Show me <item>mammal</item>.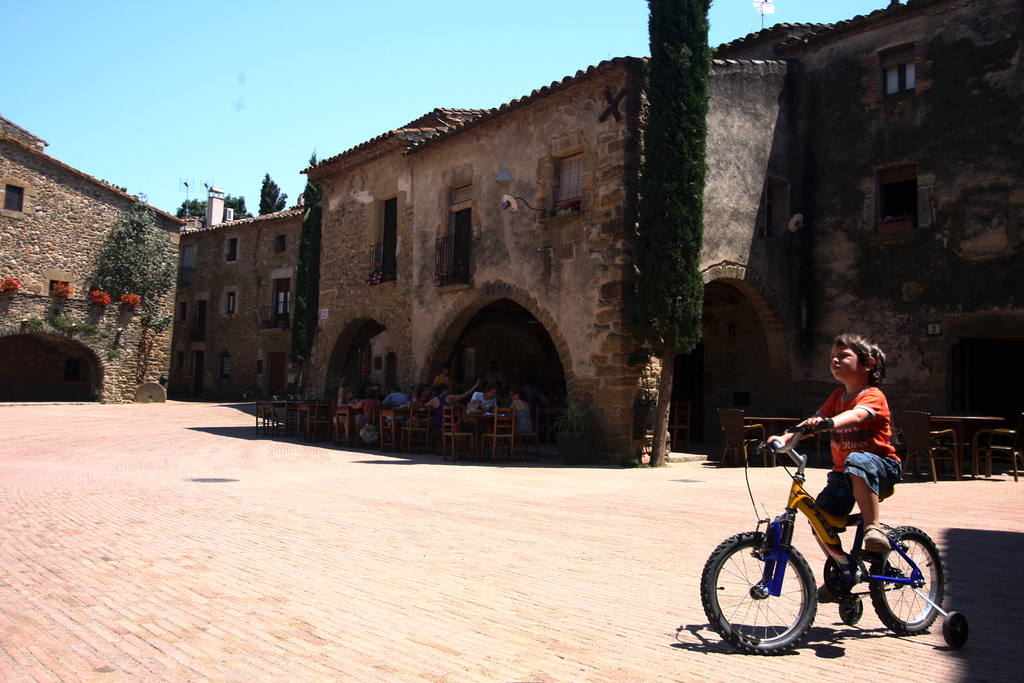
<item>mammal</item> is here: <region>506, 385, 534, 450</region>.
